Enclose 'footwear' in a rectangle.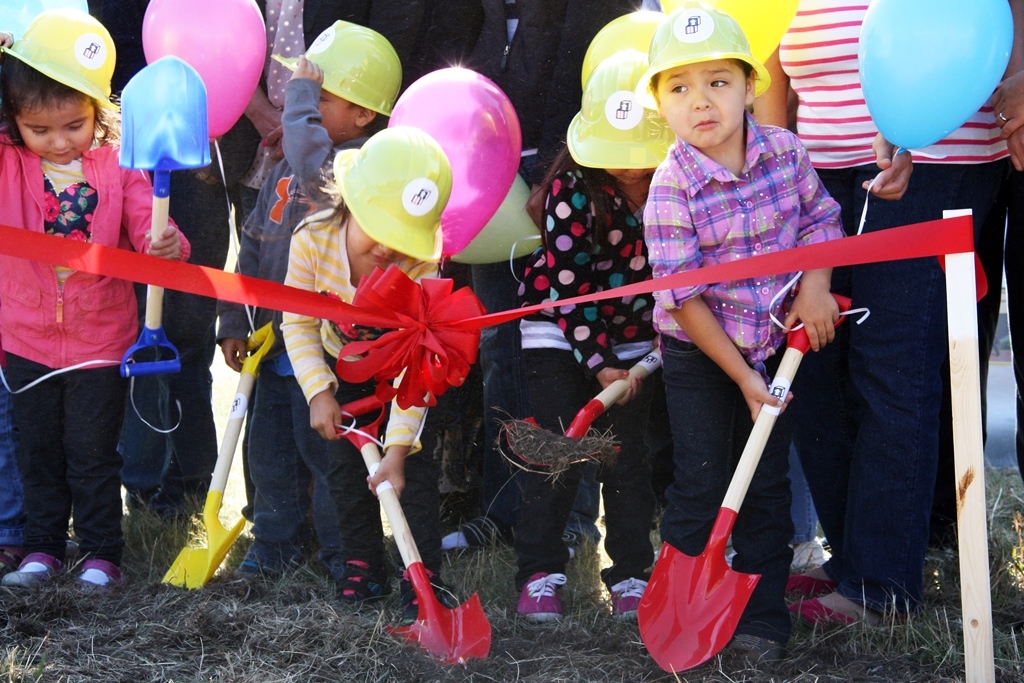
[76, 559, 120, 590].
